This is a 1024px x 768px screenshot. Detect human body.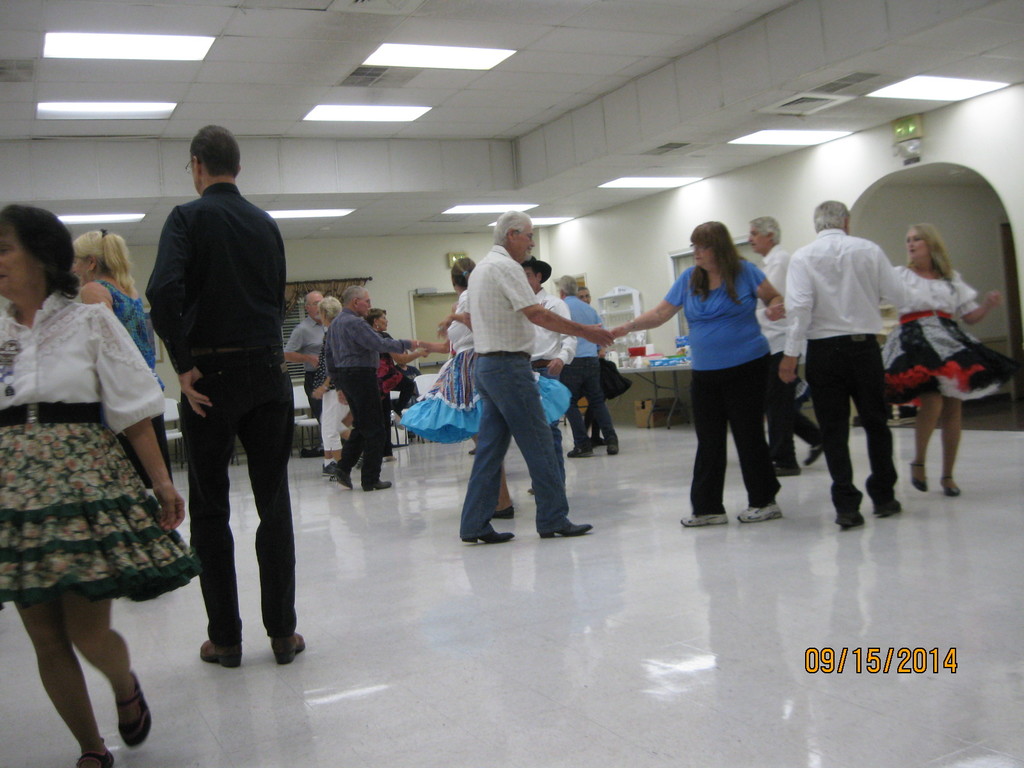
detection(611, 255, 788, 525).
